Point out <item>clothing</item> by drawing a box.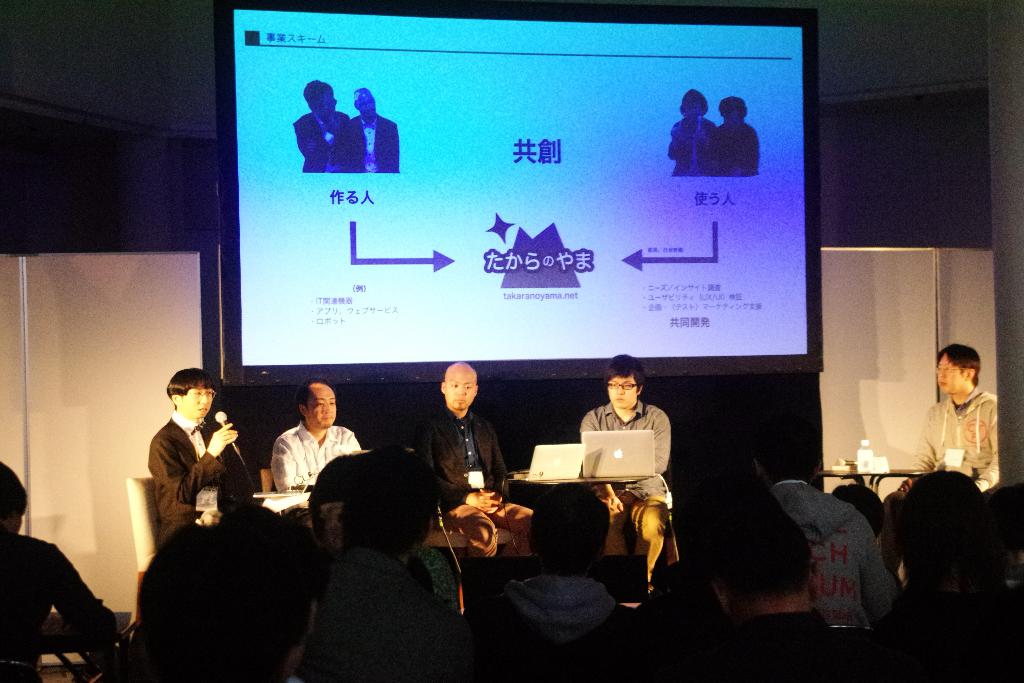
region(291, 104, 348, 176).
